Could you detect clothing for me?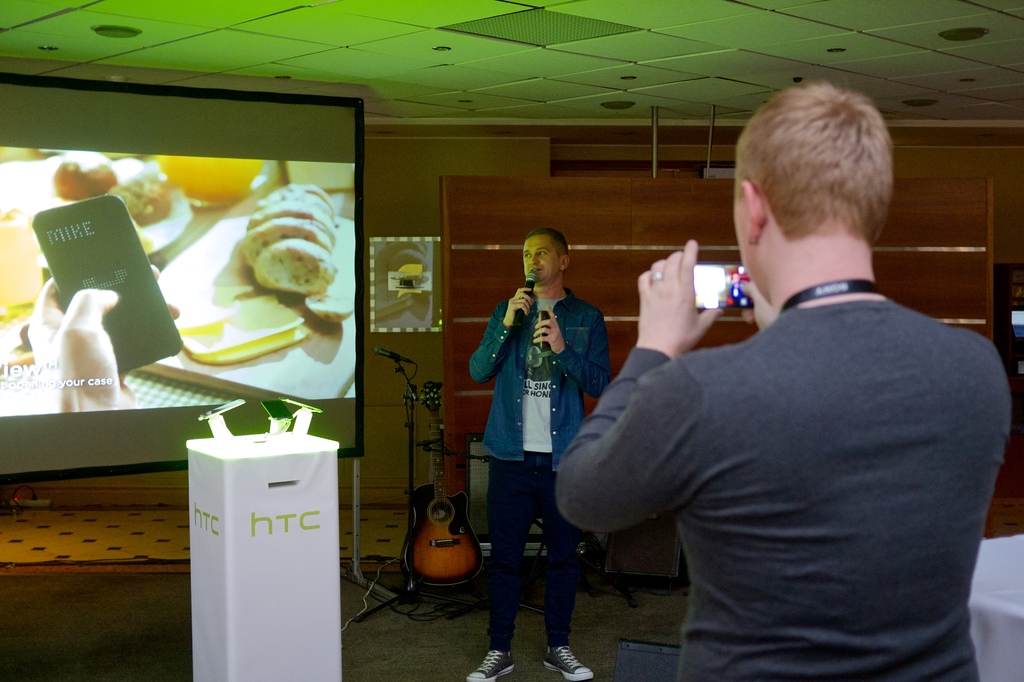
Detection result: bbox(467, 292, 612, 649).
